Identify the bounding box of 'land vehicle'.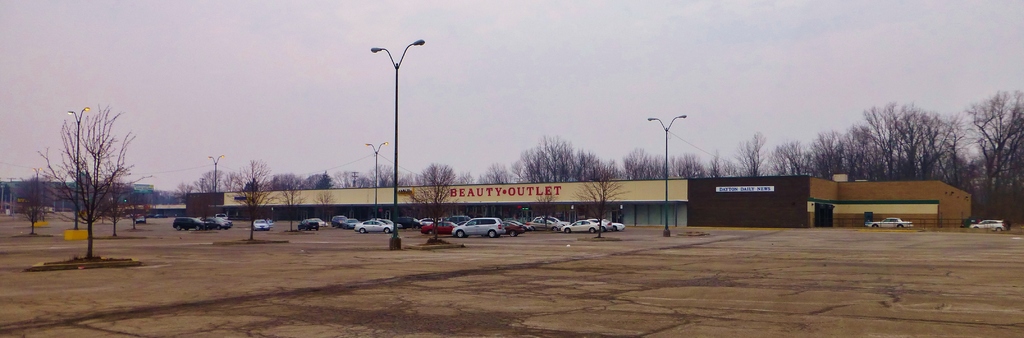
296, 217, 317, 232.
